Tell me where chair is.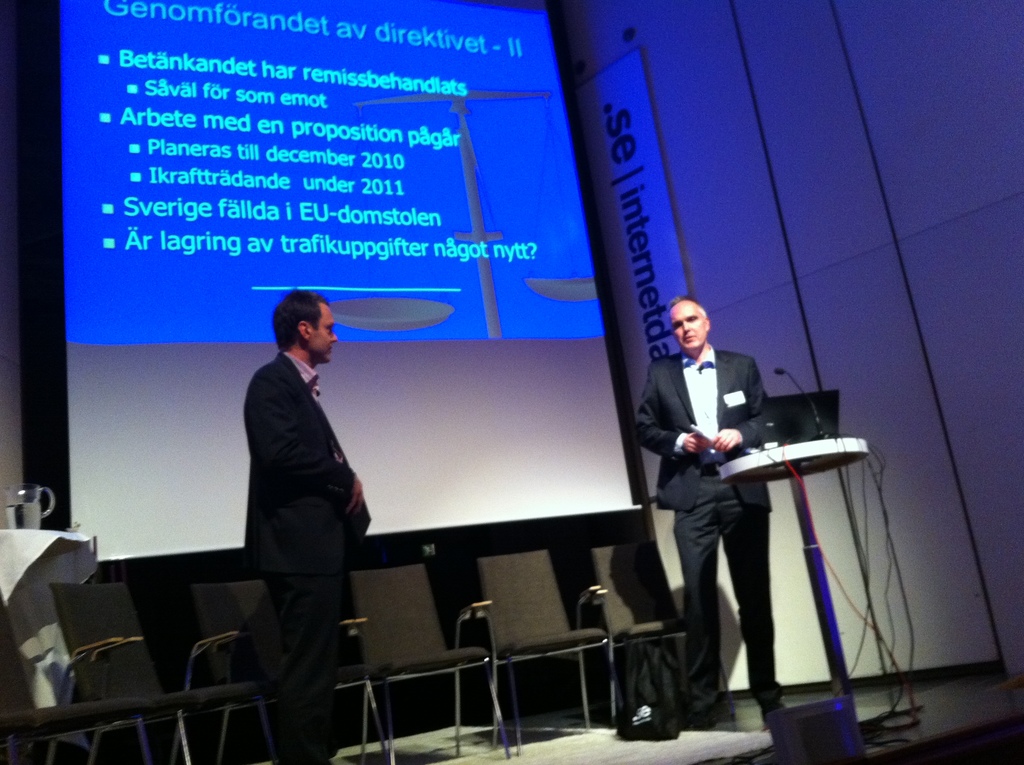
chair is at 189 579 390 764.
